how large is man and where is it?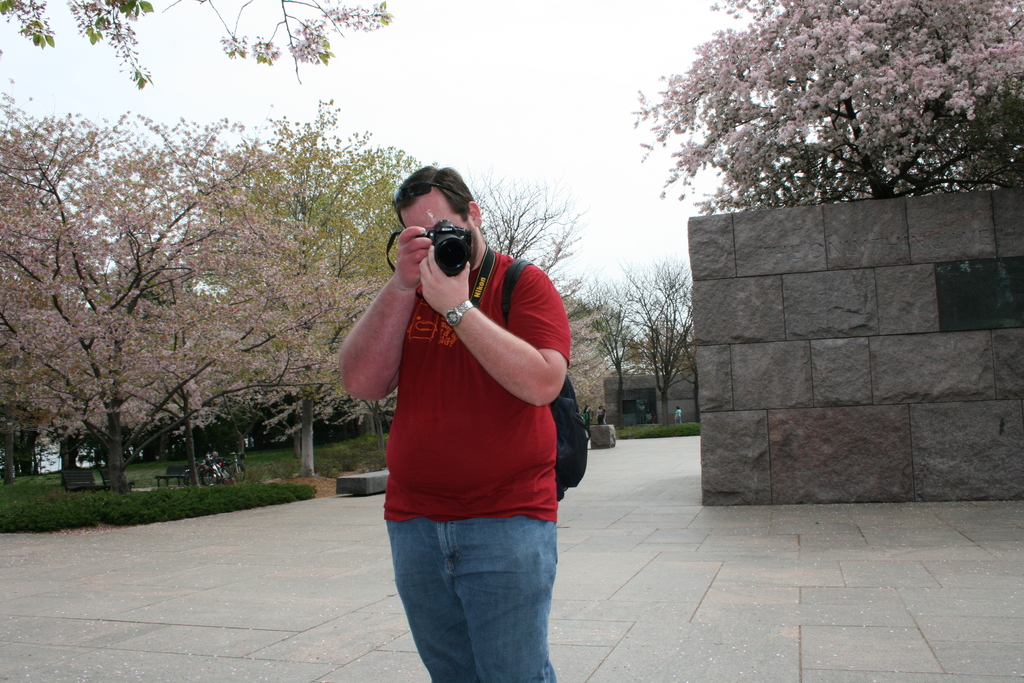
Bounding box: [left=637, top=402, right=647, bottom=424].
